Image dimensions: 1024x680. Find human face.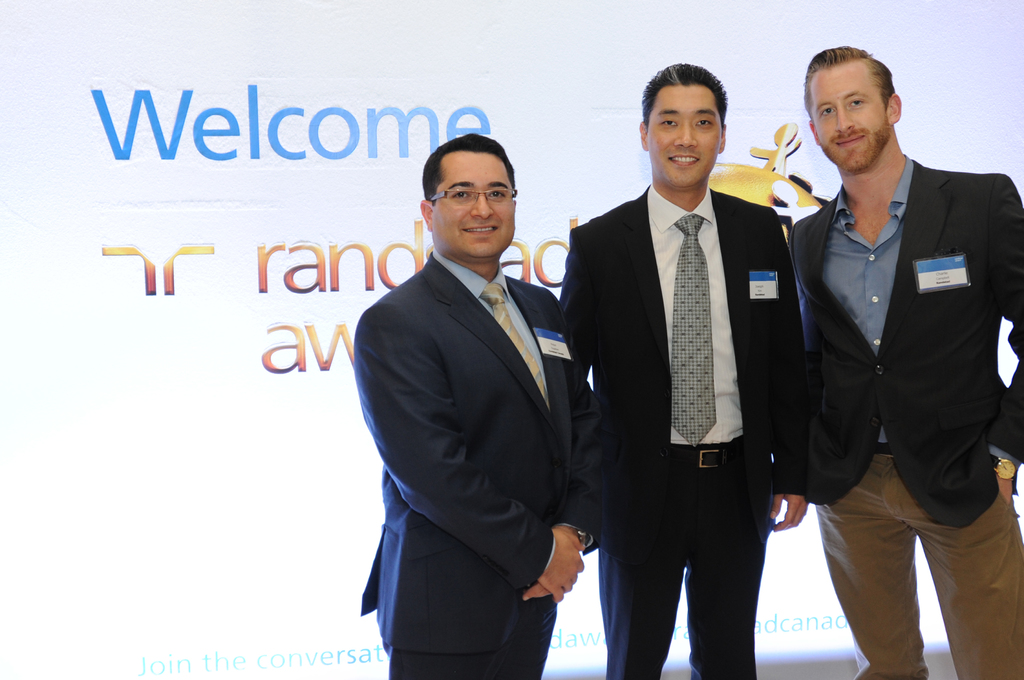
pyautogui.locateOnScreen(648, 84, 717, 192).
